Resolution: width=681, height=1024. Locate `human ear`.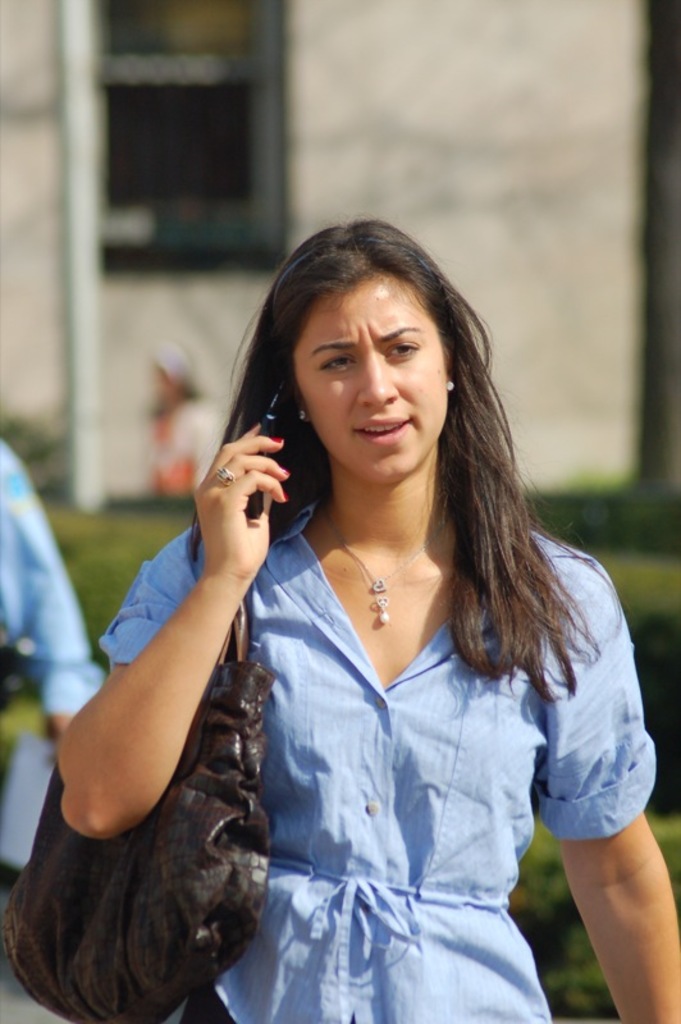
l=442, t=353, r=458, b=389.
